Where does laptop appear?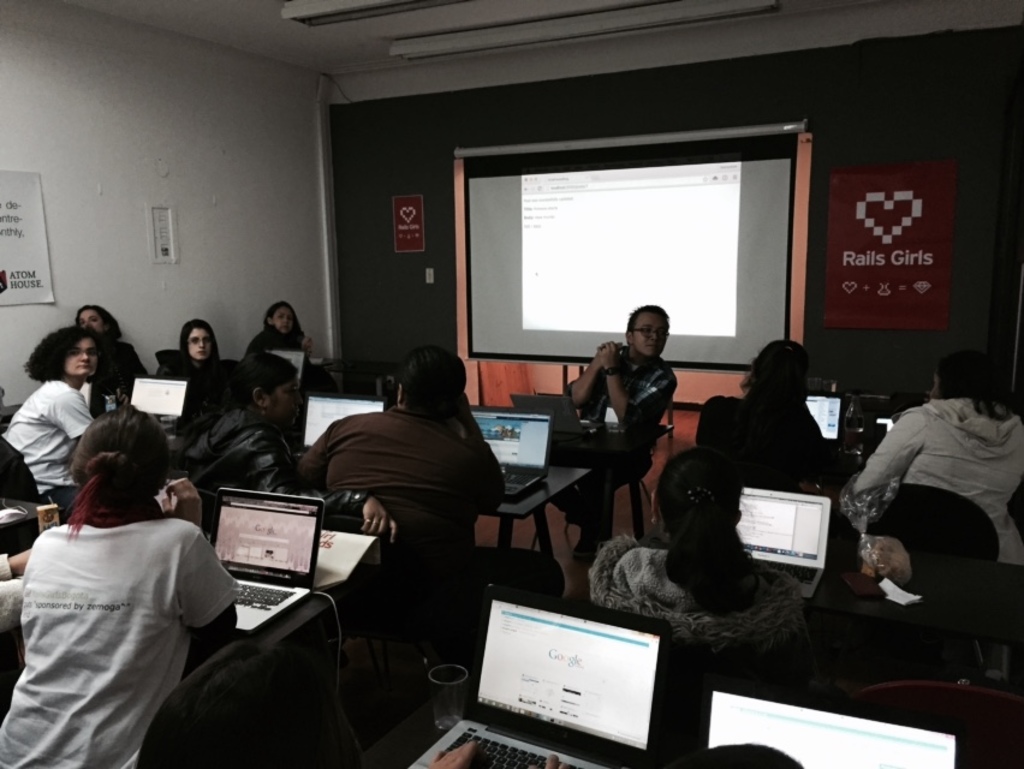
Appears at 442:589:684:768.
